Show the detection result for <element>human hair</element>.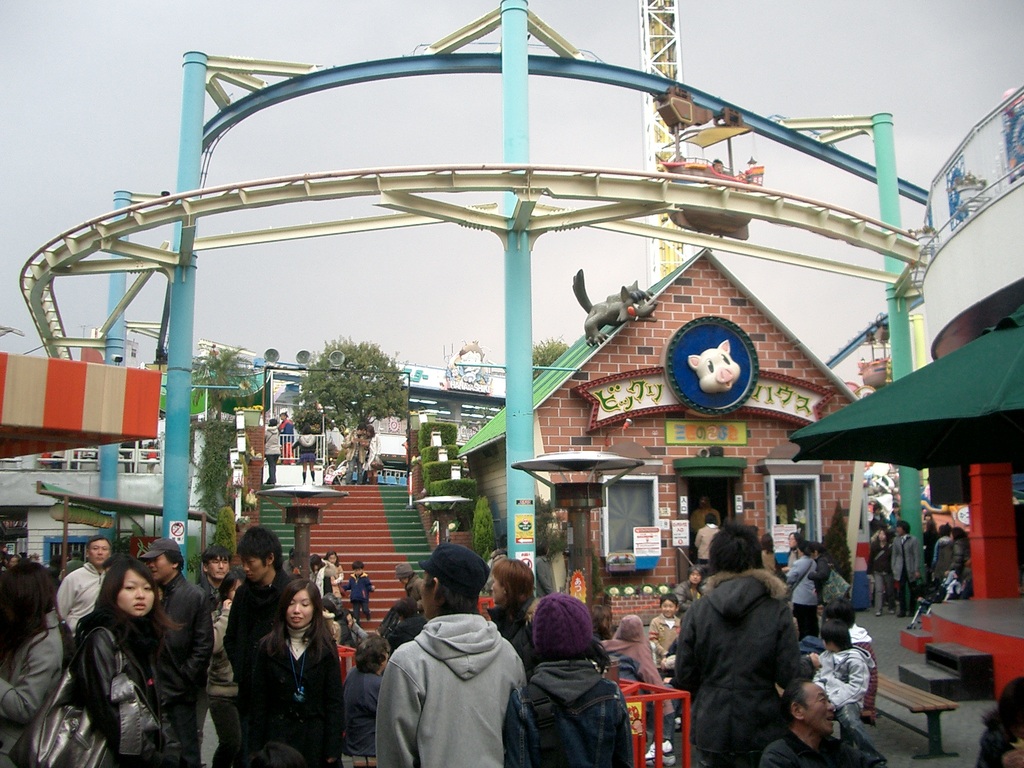
(954, 526, 972, 543).
